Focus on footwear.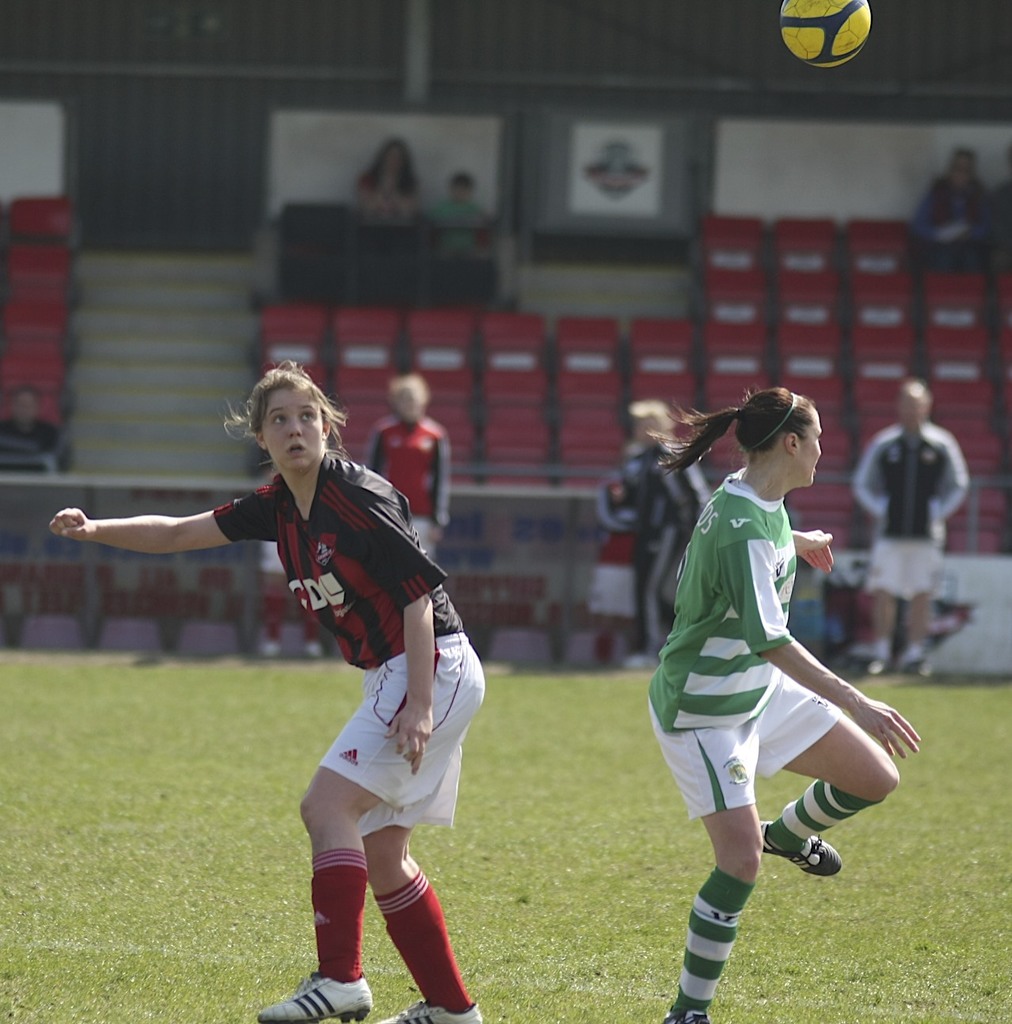
Focused at (755,814,845,881).
